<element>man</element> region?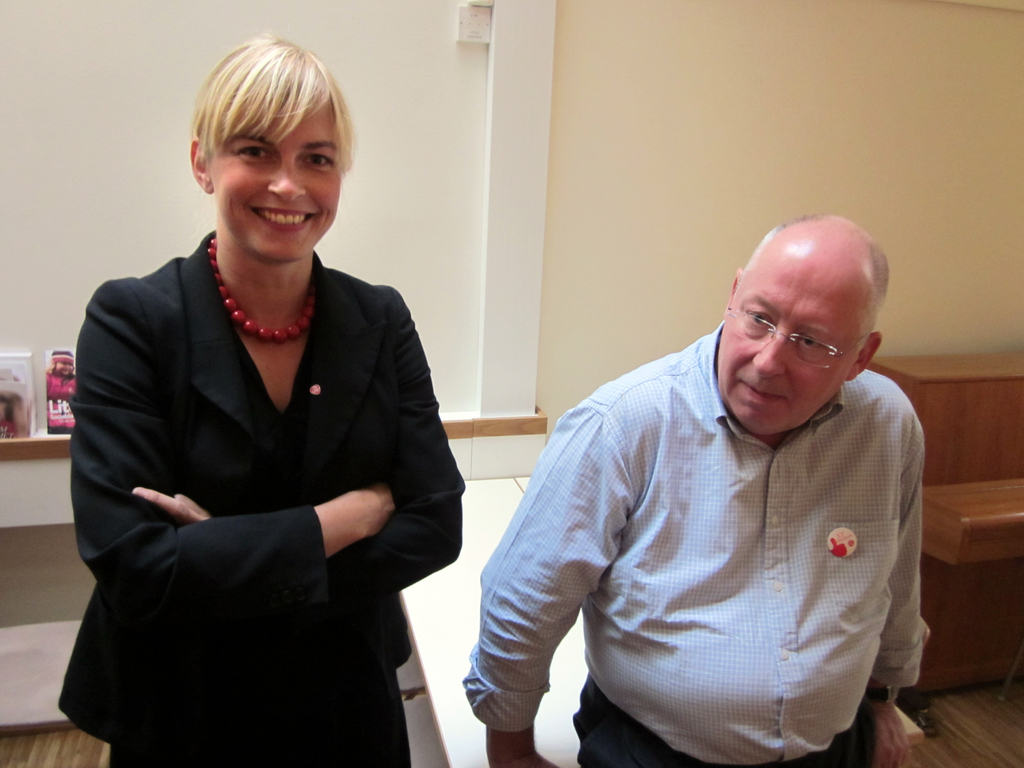
<region>473, 184, 946, 762</region>
